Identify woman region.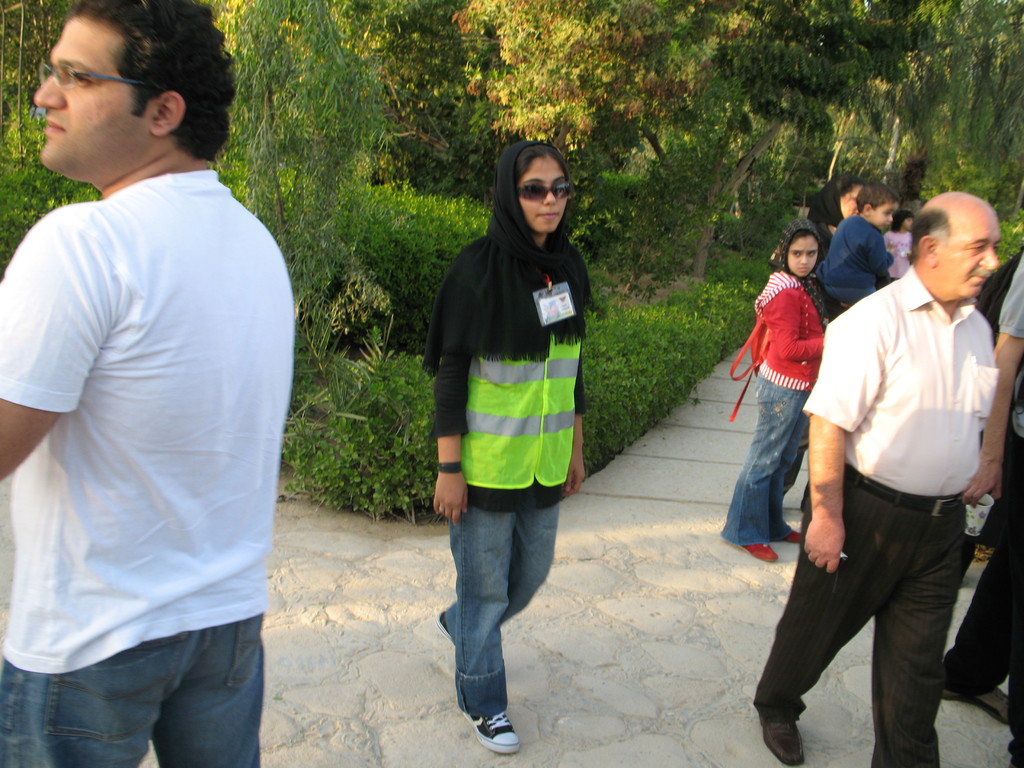
Region: [x1=408, y1=132, x2=611, y2=738].
